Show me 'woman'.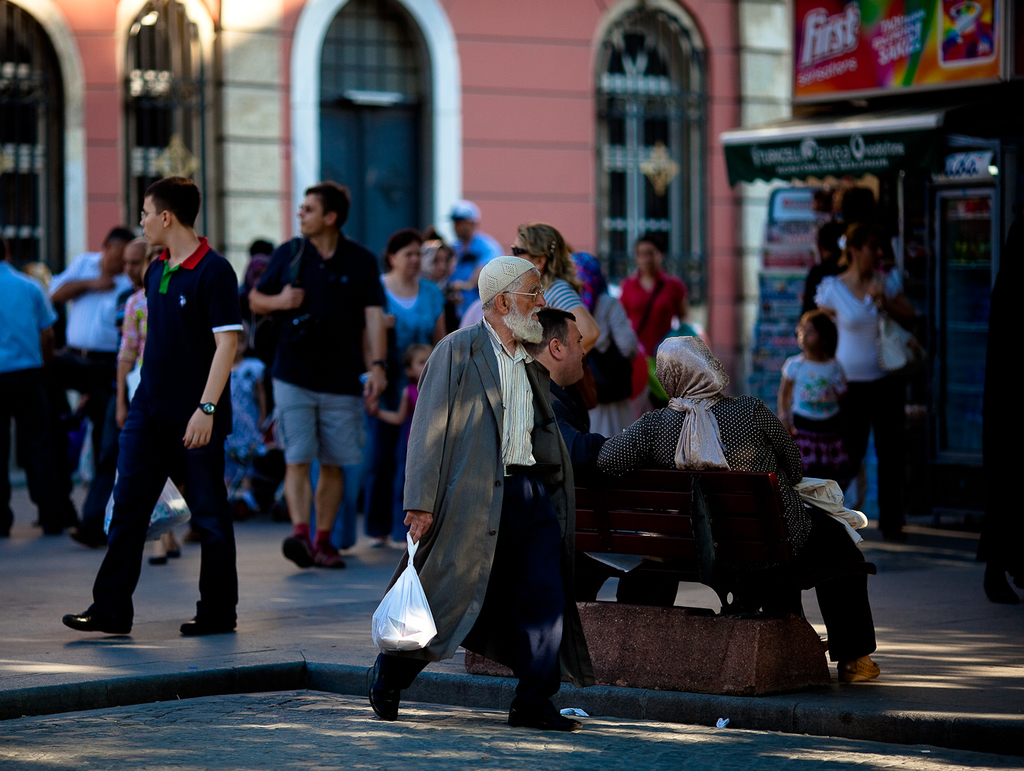
'woman' is here: bbox=[509, 217, 600, 369].
